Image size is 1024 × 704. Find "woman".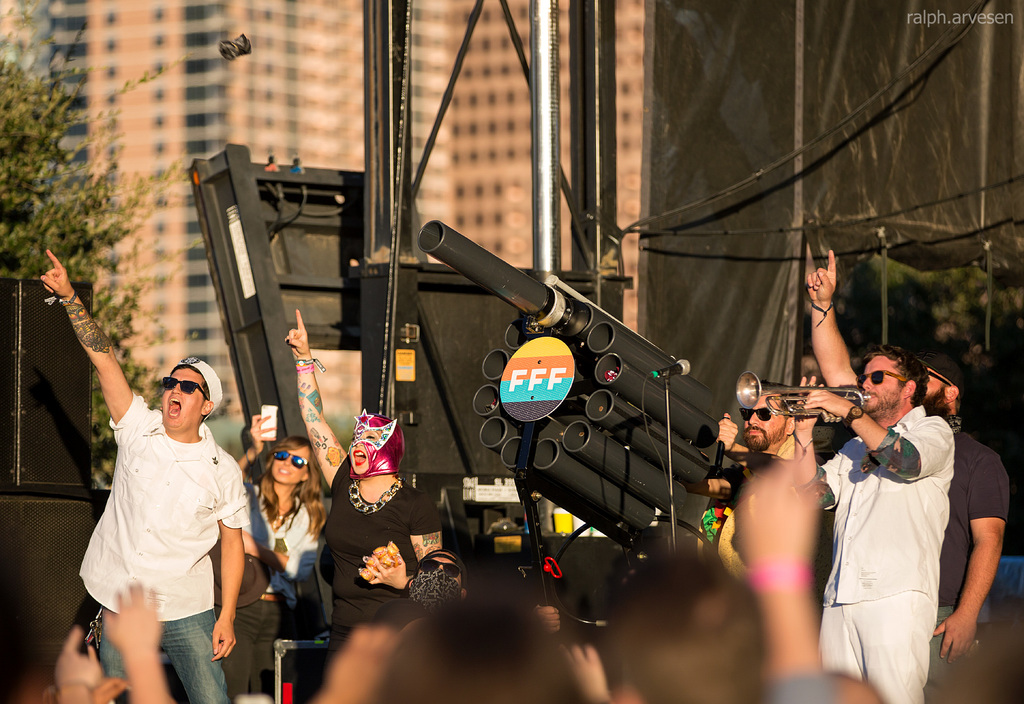
<region>224, 416, 317, 703</region>.
